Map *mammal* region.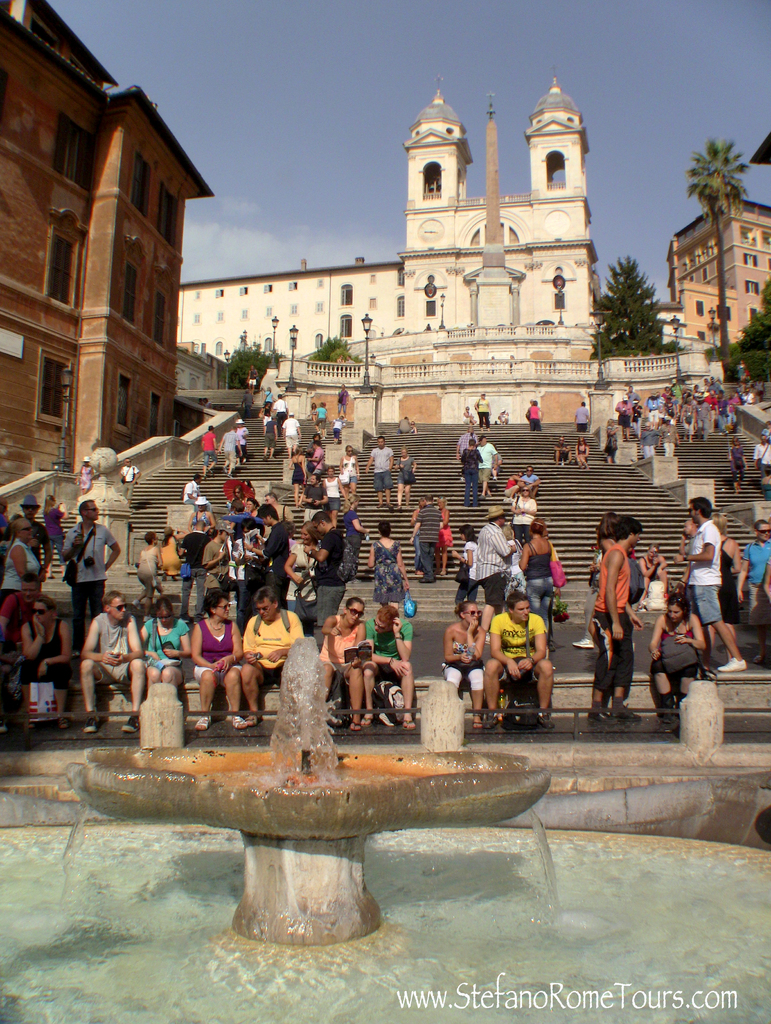
Mapped to bbox=(574, 401, 590, 437).
